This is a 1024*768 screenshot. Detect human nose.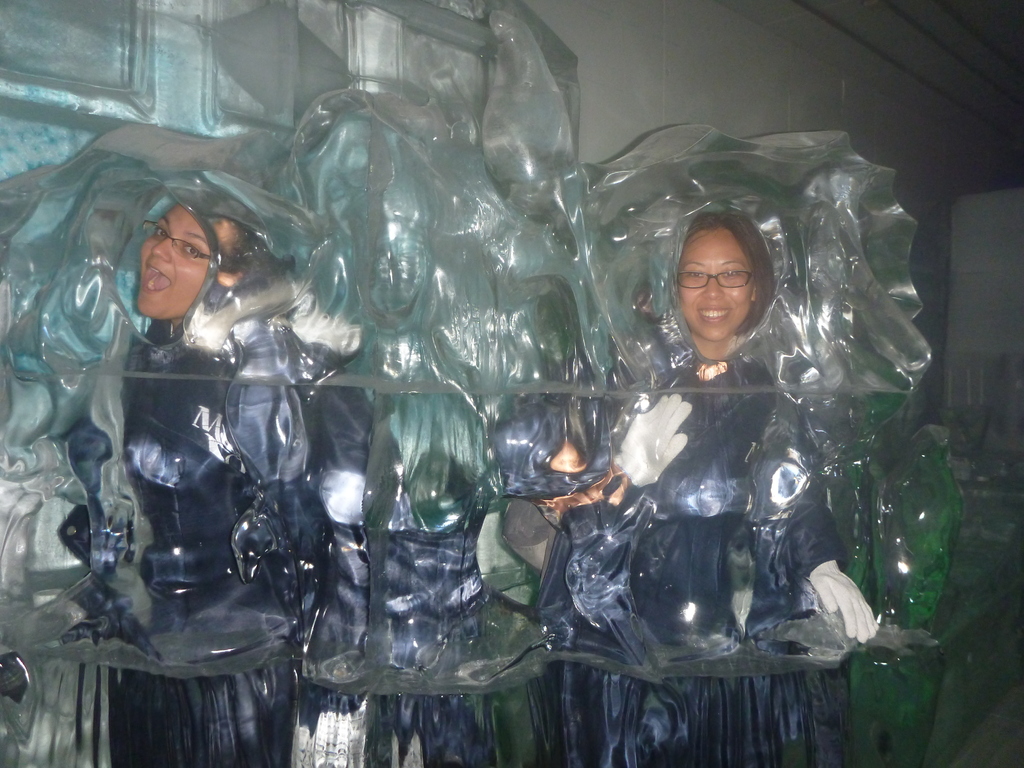
<bbox>704, 274, 725, 297</bbox>.
